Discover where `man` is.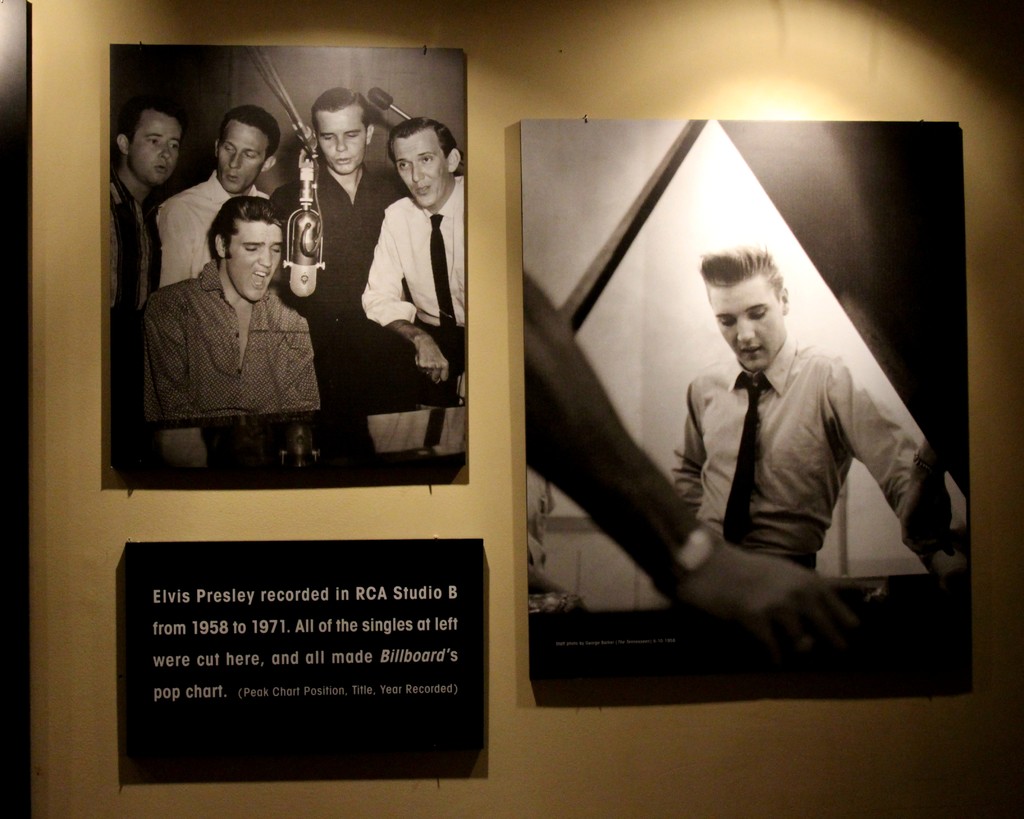
Discovered at bbox=[138, 190, 327, 422].
